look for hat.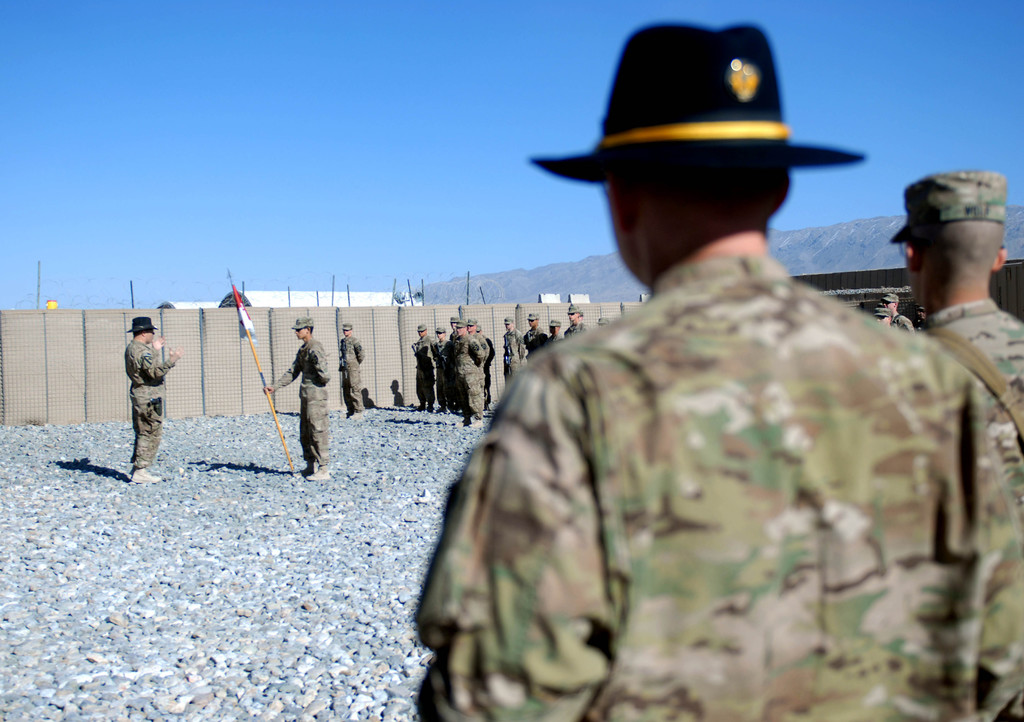
Found: bbox(435, 330, 444, 333).
